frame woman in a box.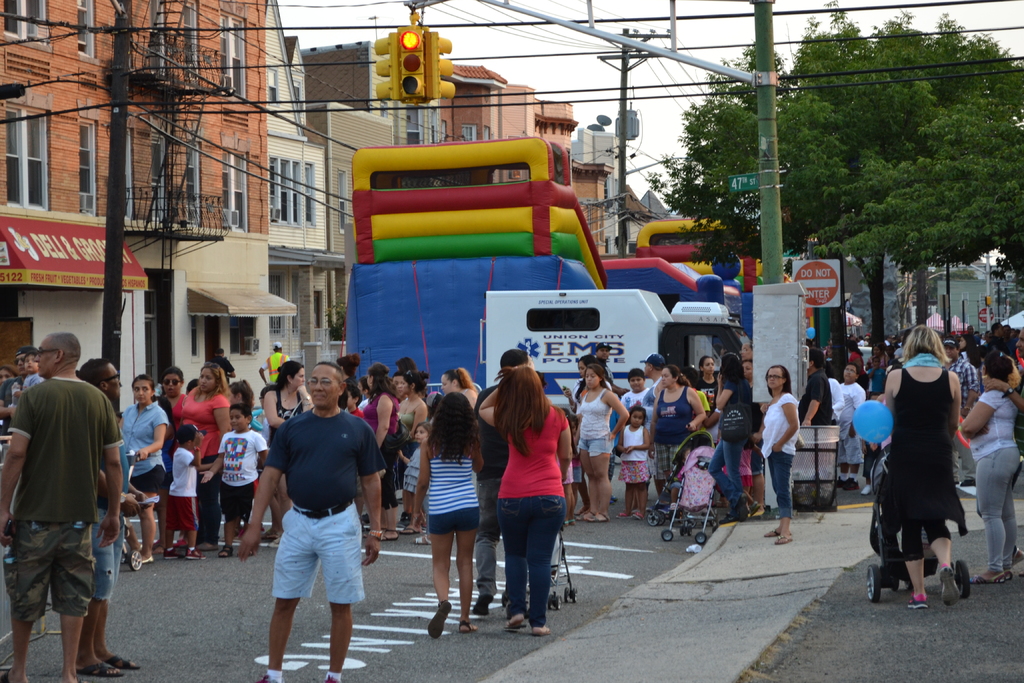
l=399, t=370, r=425, b=532.
